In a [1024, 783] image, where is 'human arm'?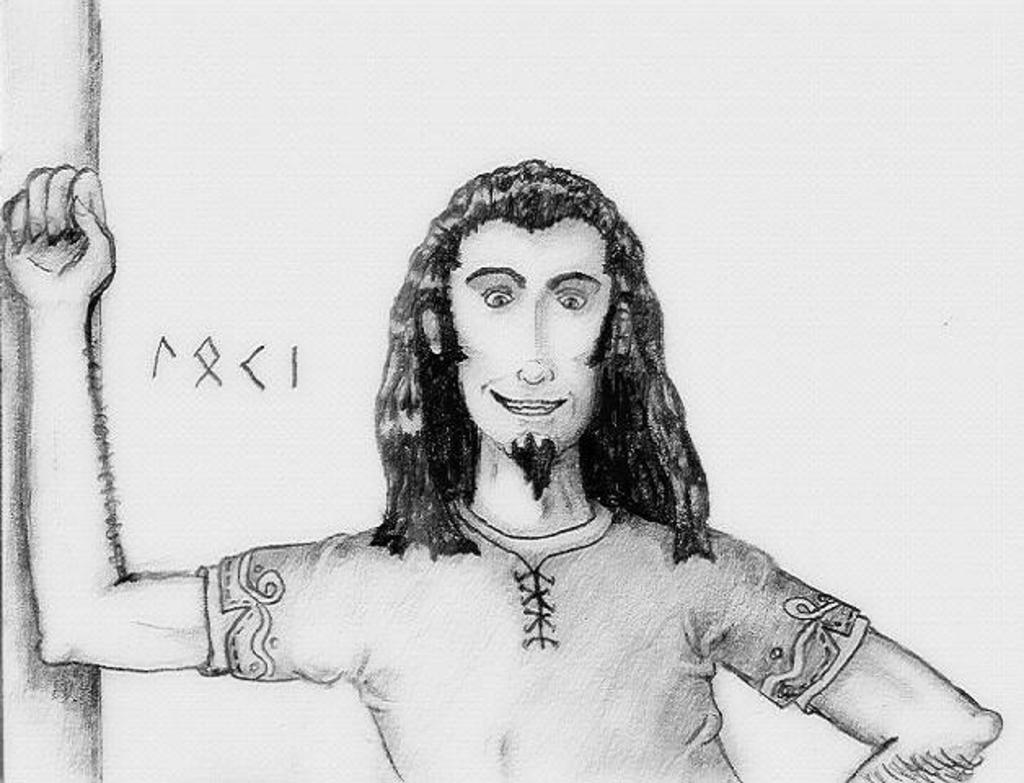
(700,529,1001,781).
